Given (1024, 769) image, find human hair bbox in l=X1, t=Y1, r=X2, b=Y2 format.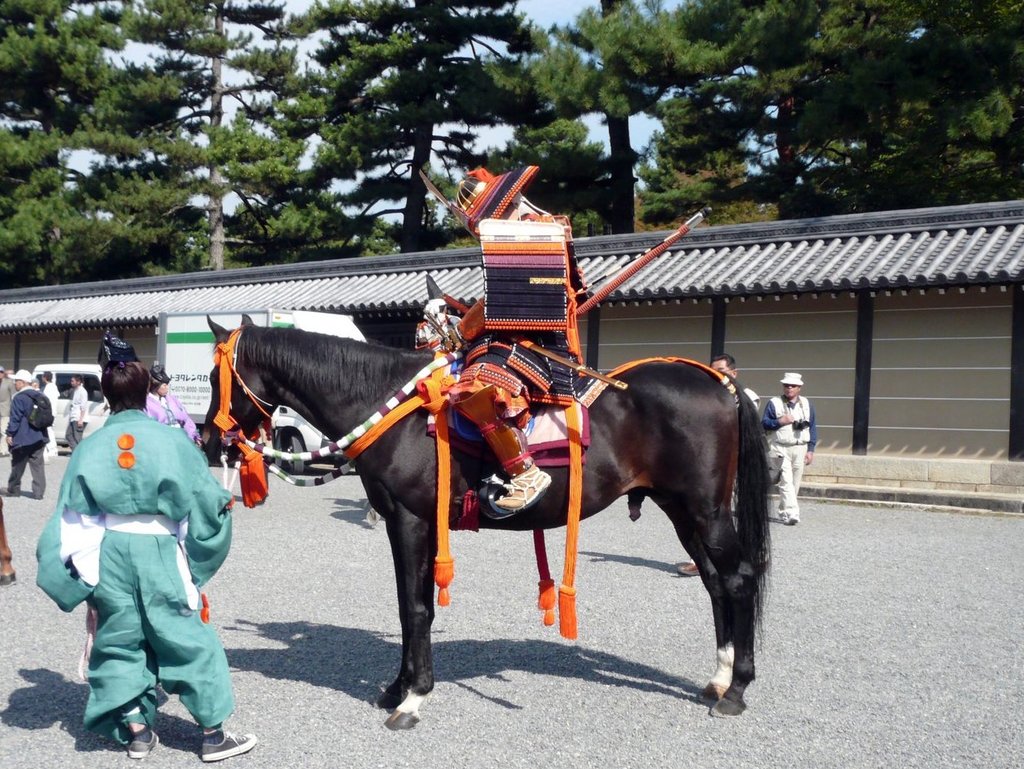
l=149, t=376, r=161, b=397.
